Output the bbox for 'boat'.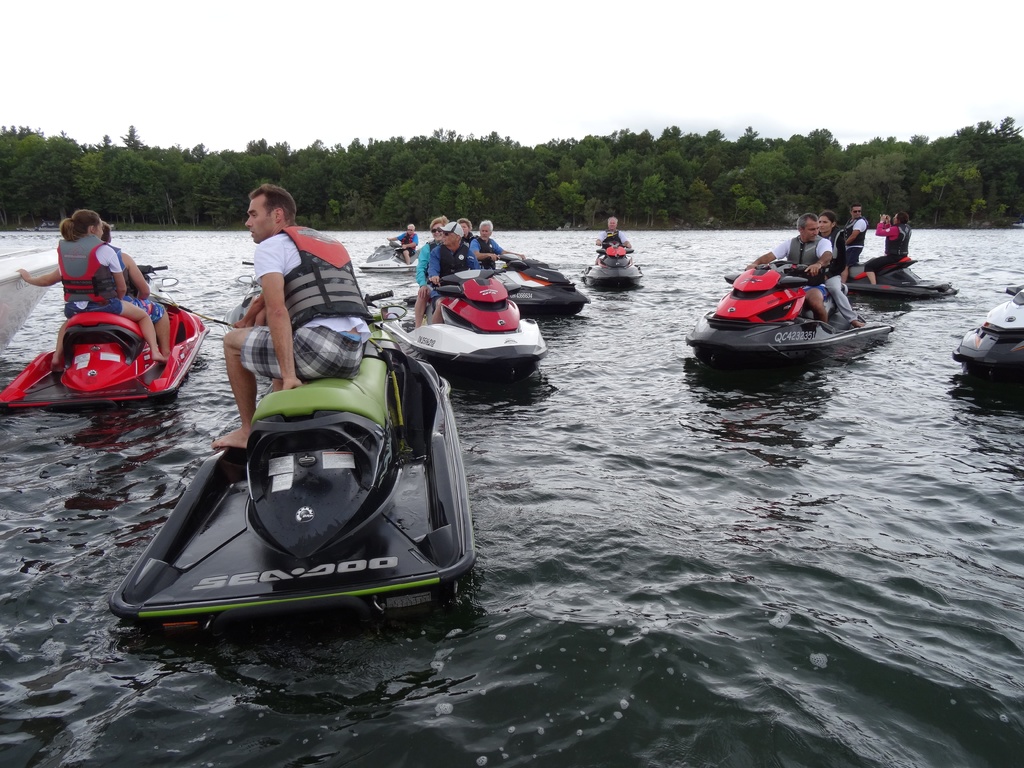
<region>499, 253, 591, 317</region>.
